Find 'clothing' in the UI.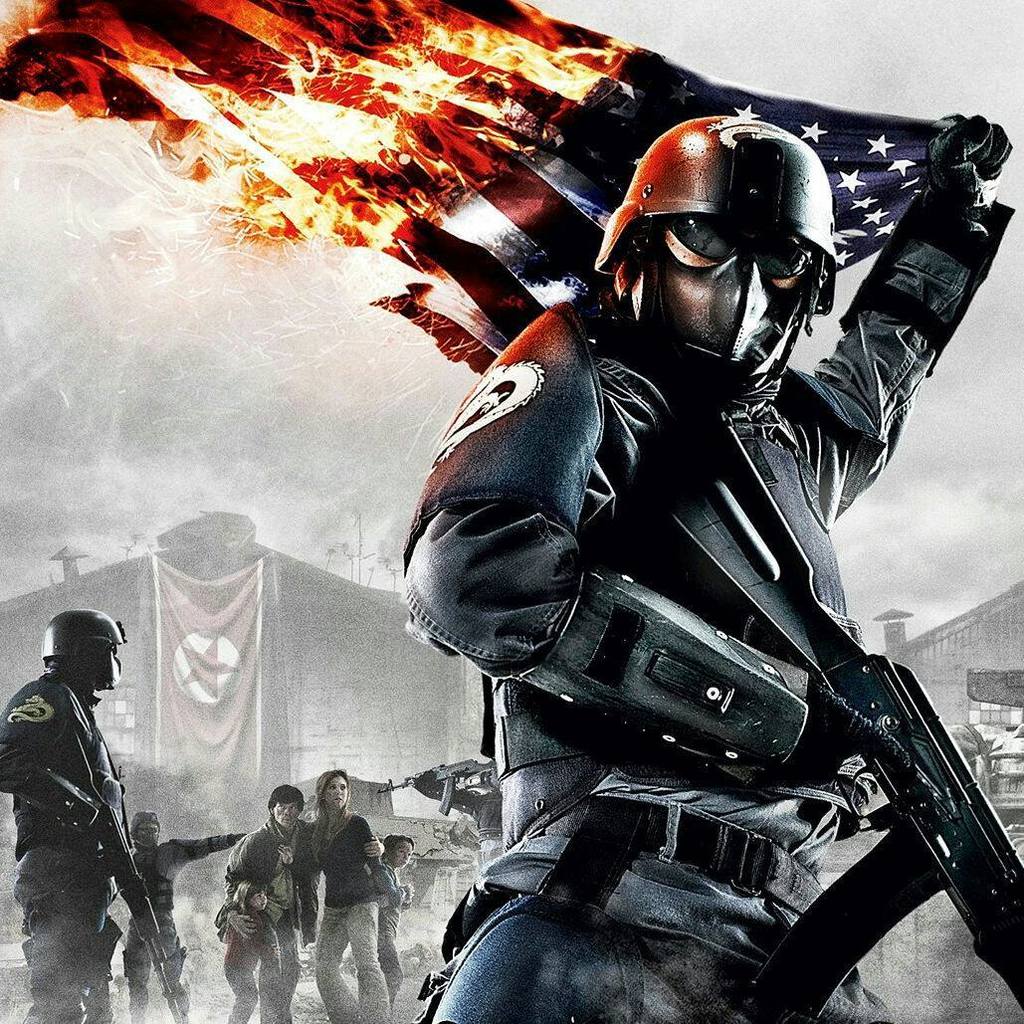
UI element at Rect(317, 816, 395, 1015).
